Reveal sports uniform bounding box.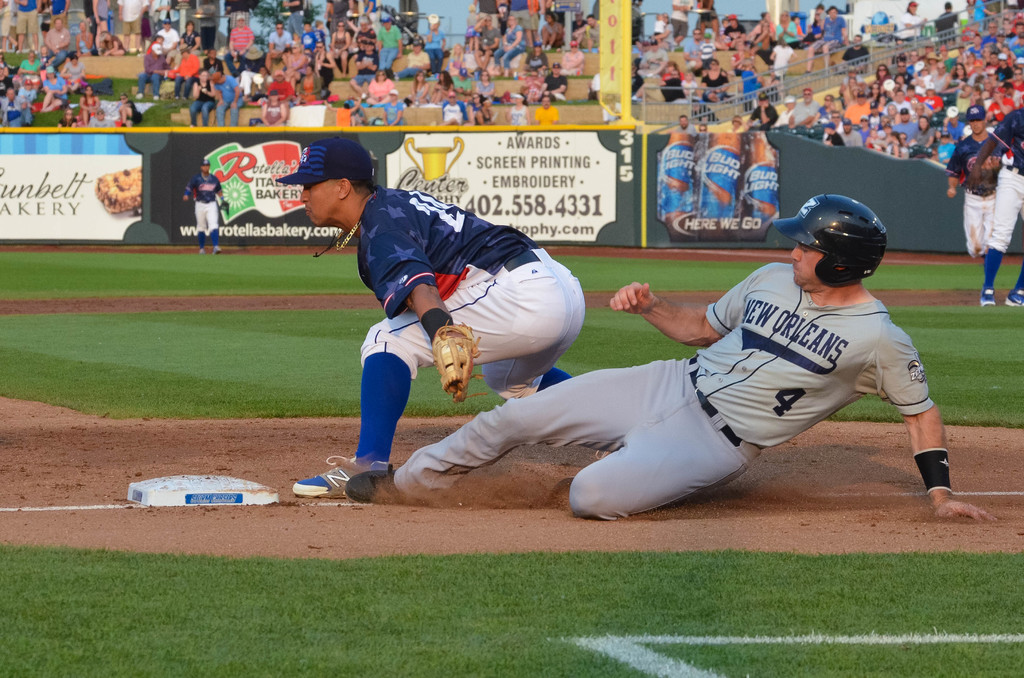
Revealed: 342:195:941:519.
